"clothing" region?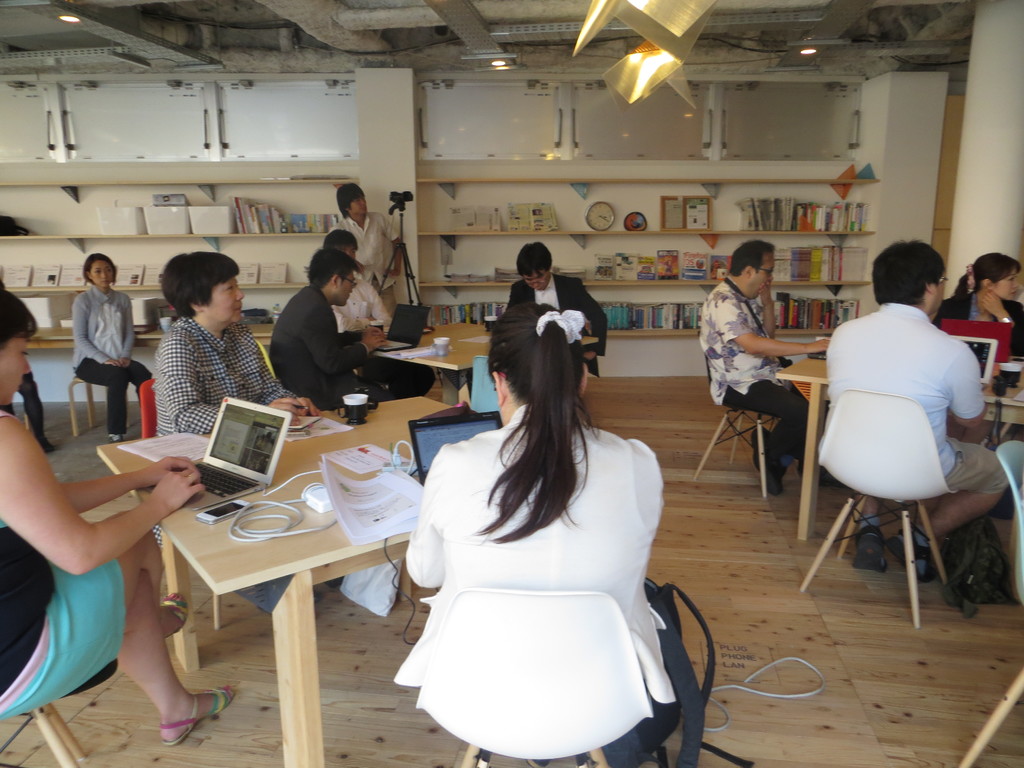
(x1=157, y1=312, x2=355, y2=617)
